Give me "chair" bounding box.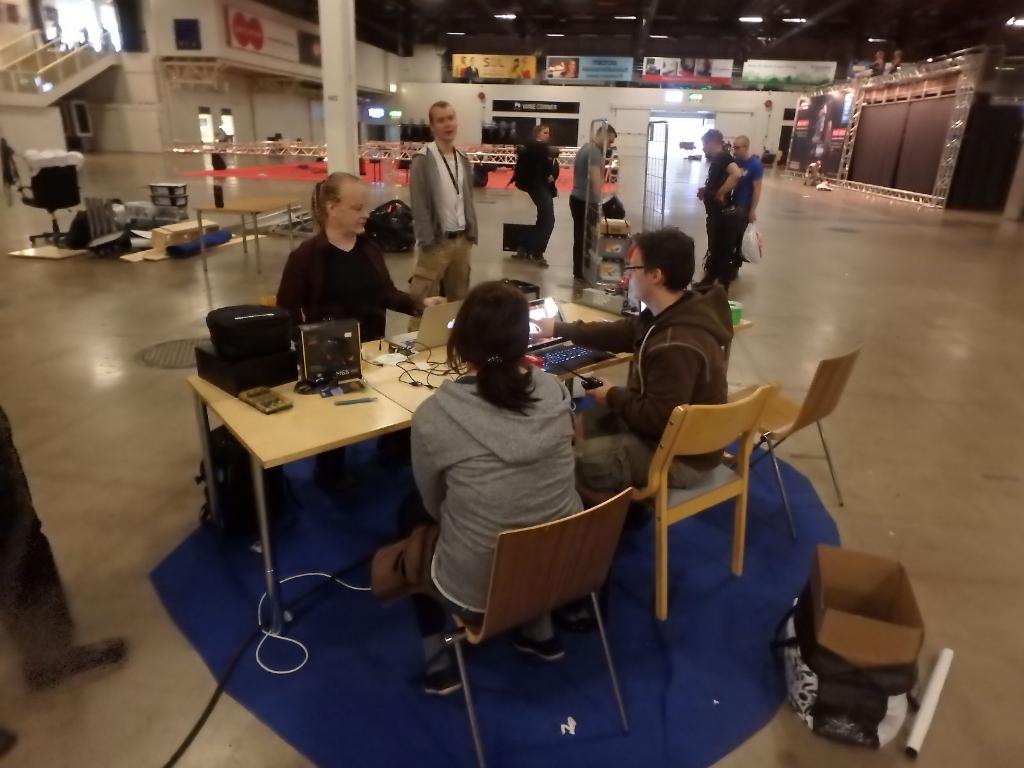
box(718, 342, 860, 536).
